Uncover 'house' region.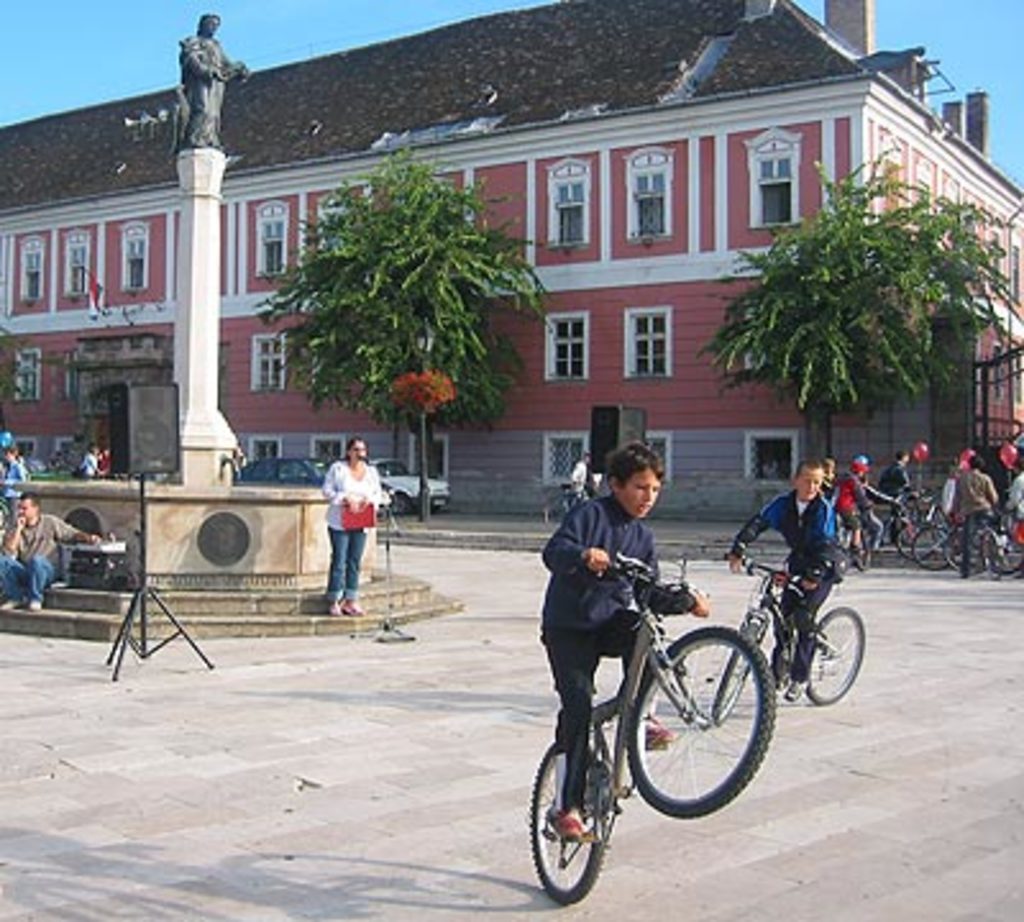
Uncovered: detection(0, 0, 1021, 528).
